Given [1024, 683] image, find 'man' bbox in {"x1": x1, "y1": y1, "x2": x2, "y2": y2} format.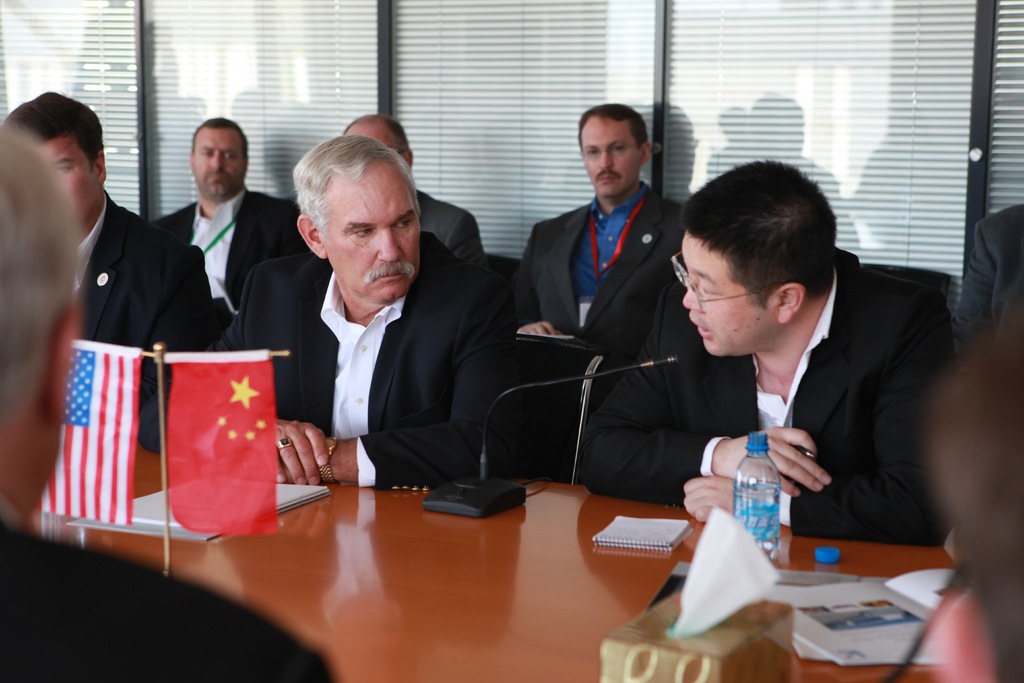
{"x1": 341, "y1": 115, "x2": 495, "y2": 272}.
